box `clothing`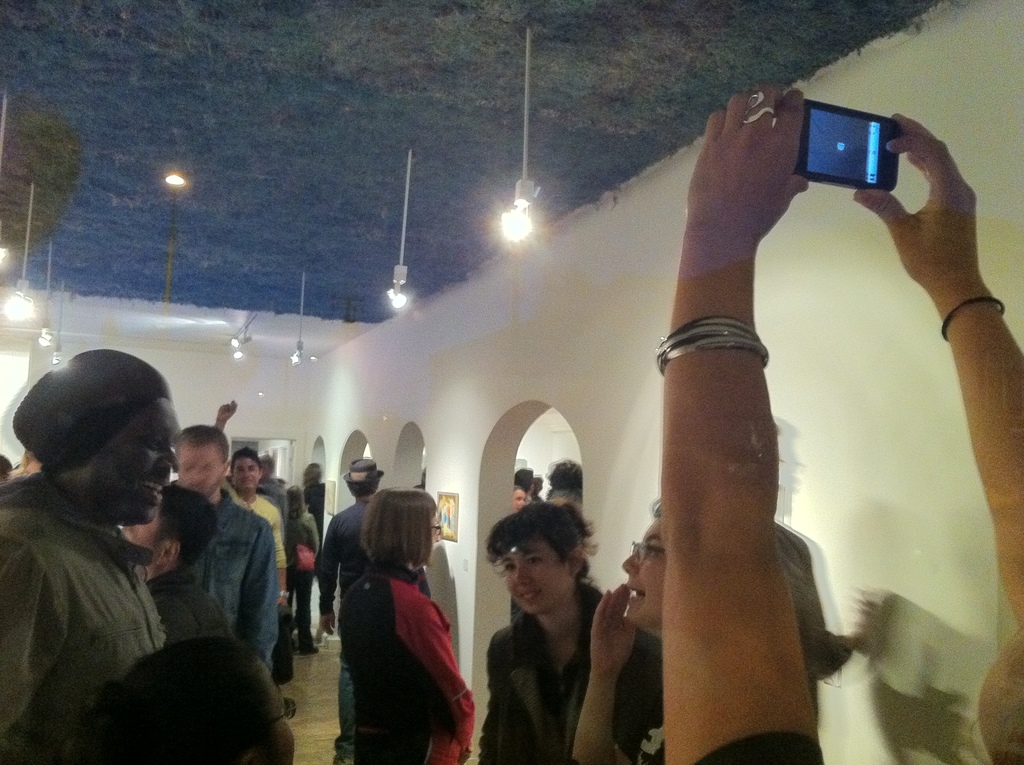
bbox(617, 654, 658, 764)
